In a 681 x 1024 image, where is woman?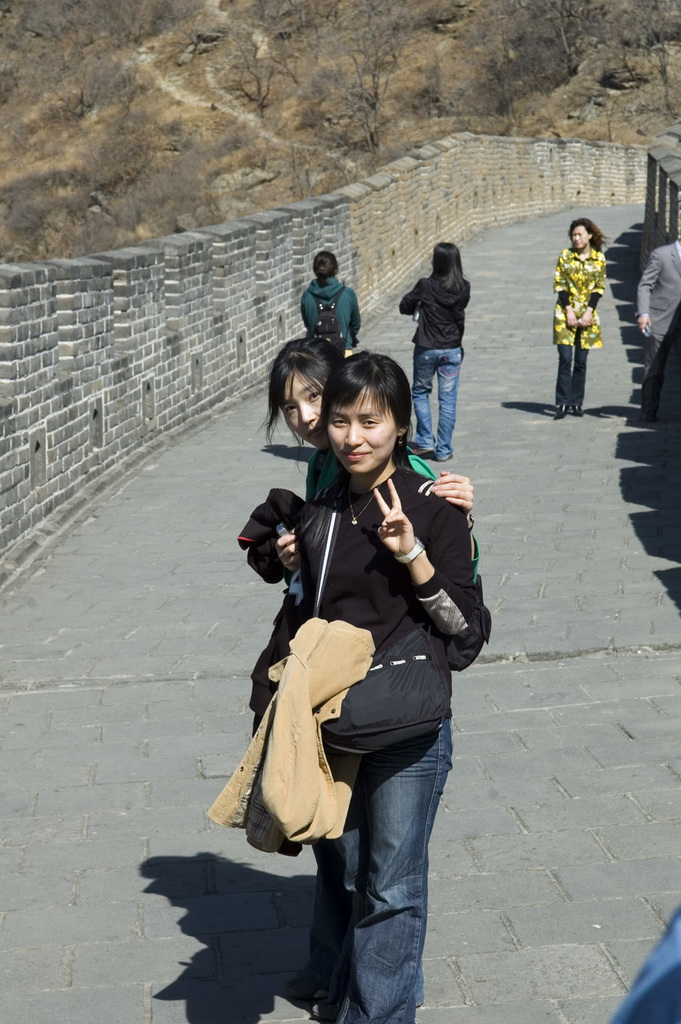
crop(396, 244, 473, 464).
